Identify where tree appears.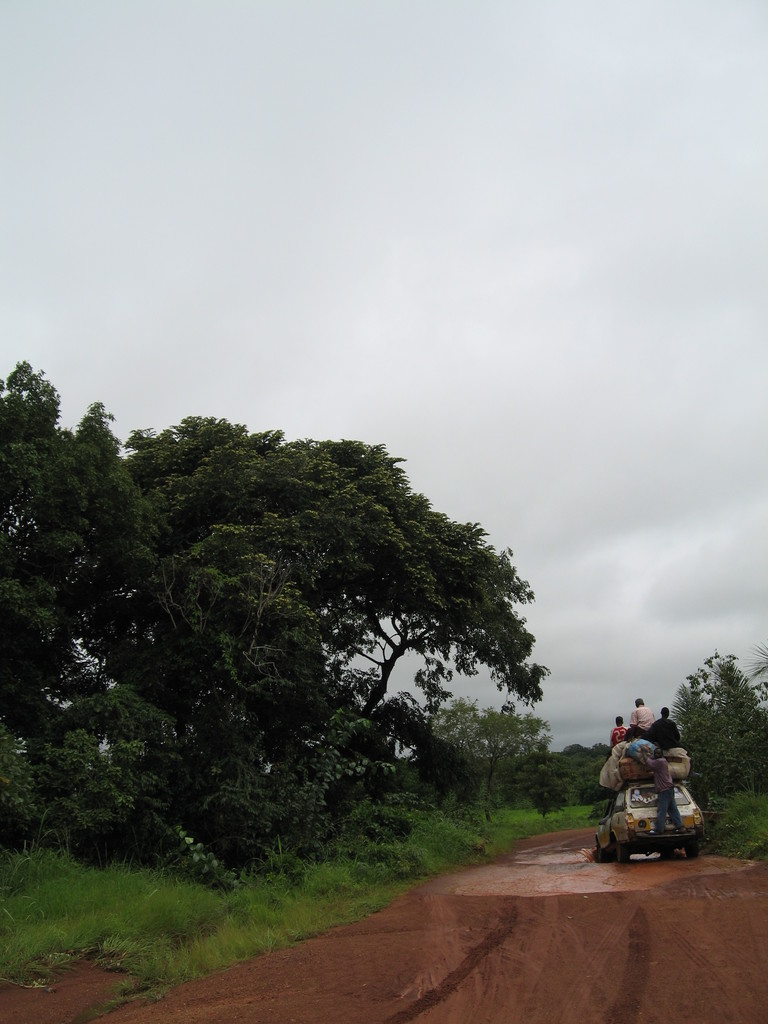
Appears at crop(531, 739, 577, 843).
